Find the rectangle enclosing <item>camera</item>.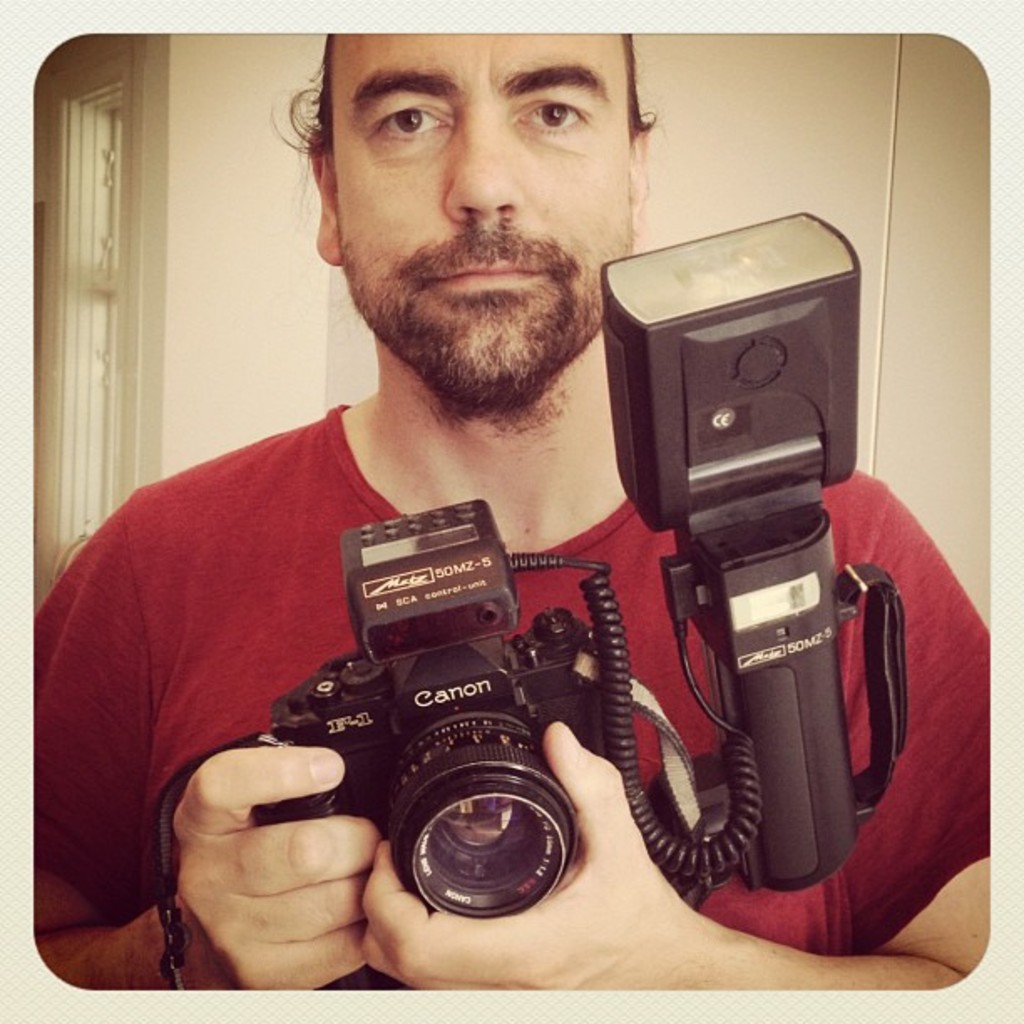
(251, 206, 865, 947).
